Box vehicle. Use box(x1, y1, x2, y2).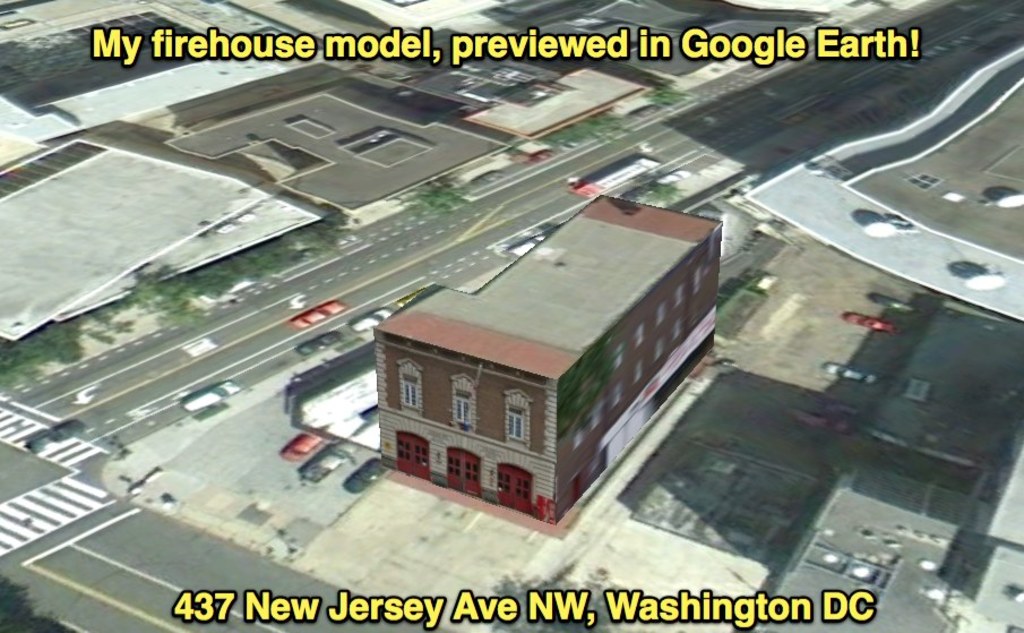
box(279, 426, 325, 468).
